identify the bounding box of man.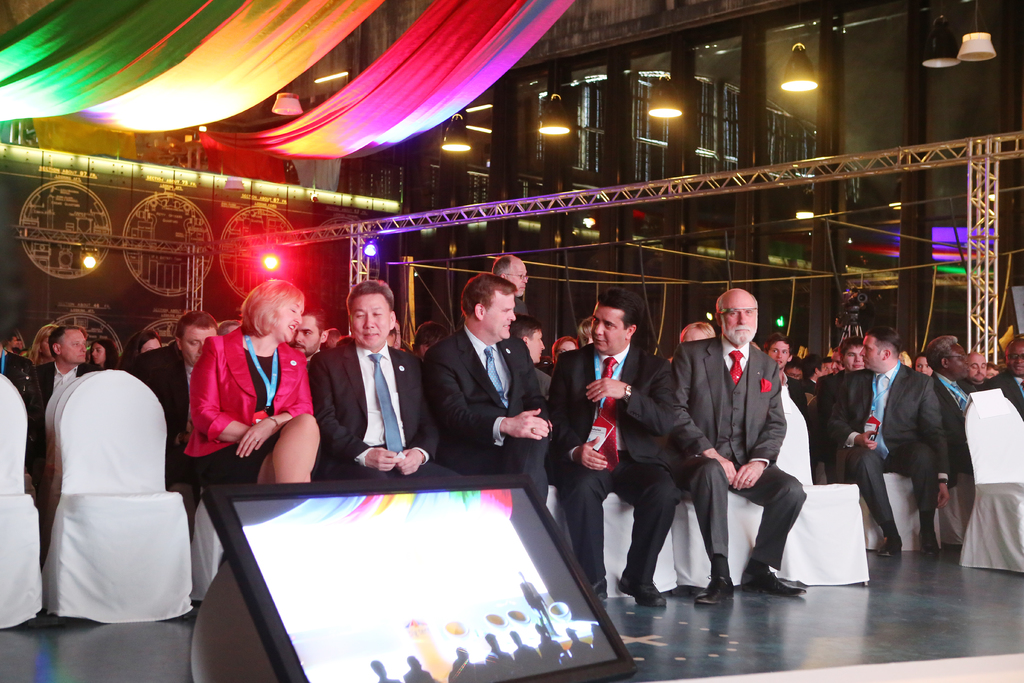
bbox=(6, 334, 20, 359).
